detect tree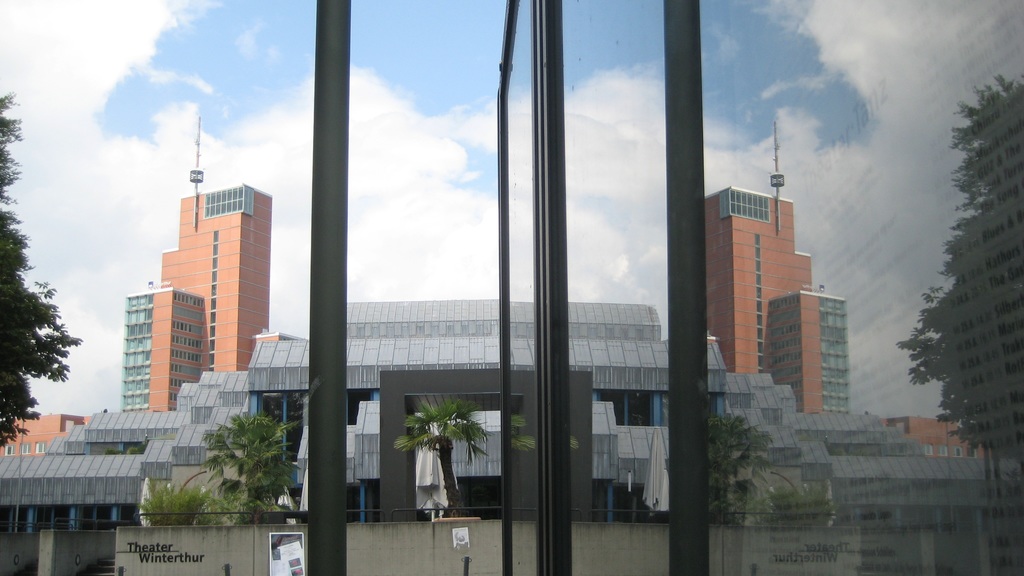
{"x1": 394, "y1": 392, "x2": 496, "y2": 524}
